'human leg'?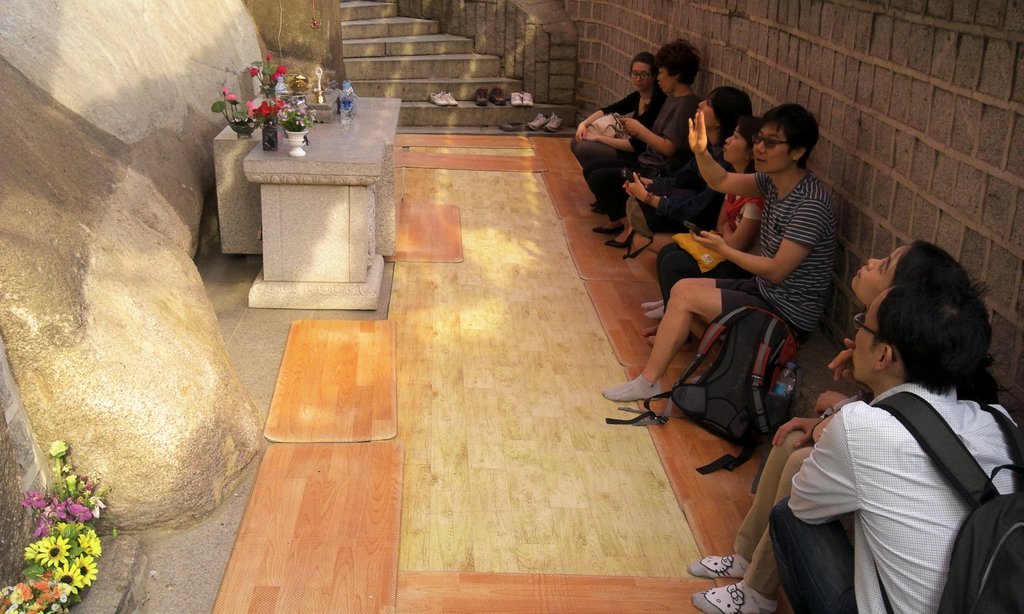
l=637, t=231, r=679, b=316
